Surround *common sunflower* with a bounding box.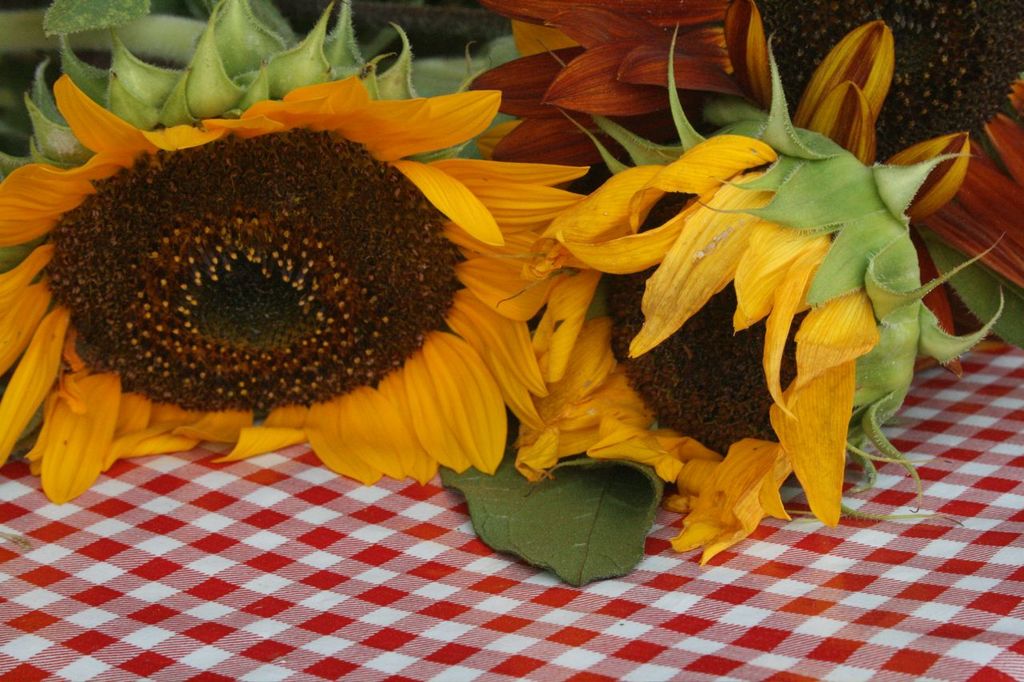
x1=6, y1=17, x2=544, y2=542.
